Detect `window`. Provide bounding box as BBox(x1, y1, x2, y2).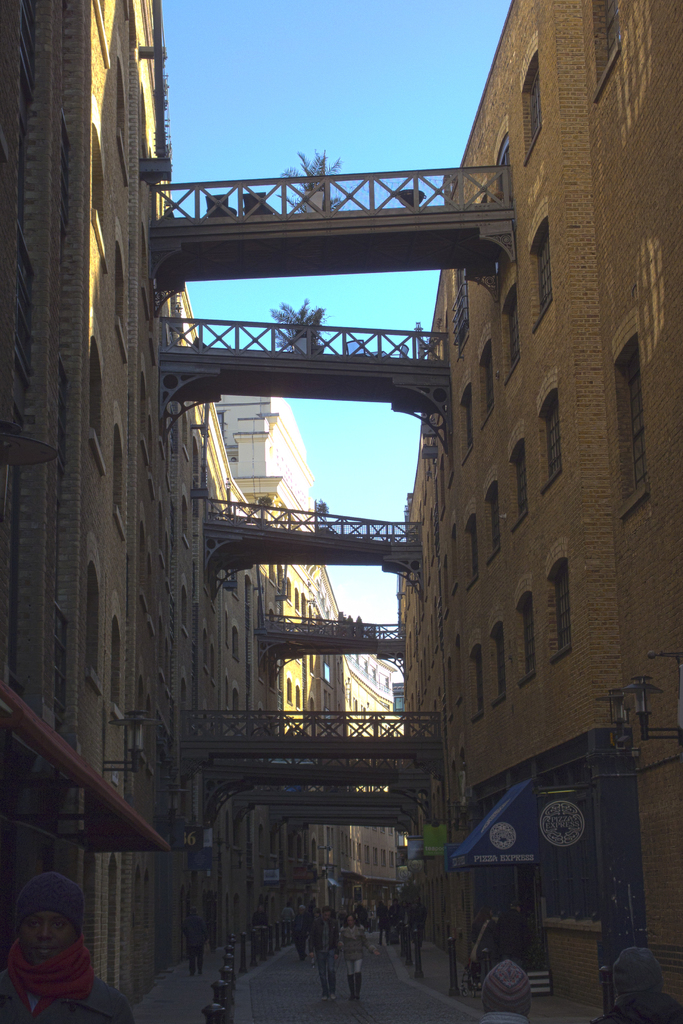
BBox(454, 374, 476, 462).
